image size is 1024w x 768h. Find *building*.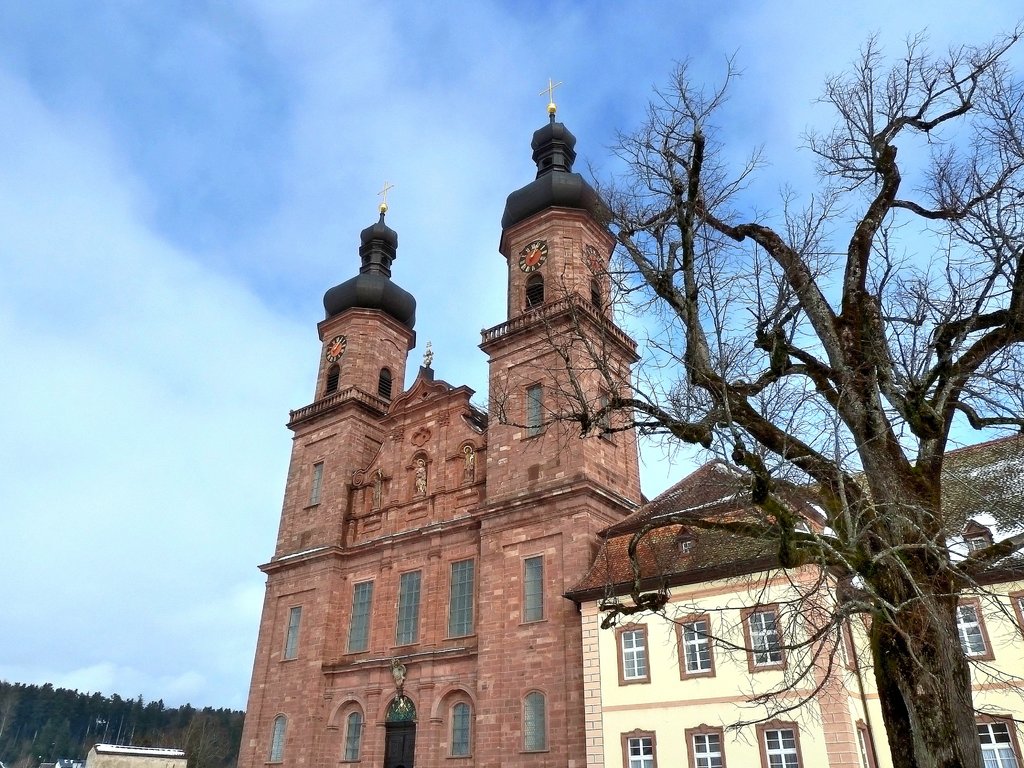
locate(237, 79, 648, 767).
